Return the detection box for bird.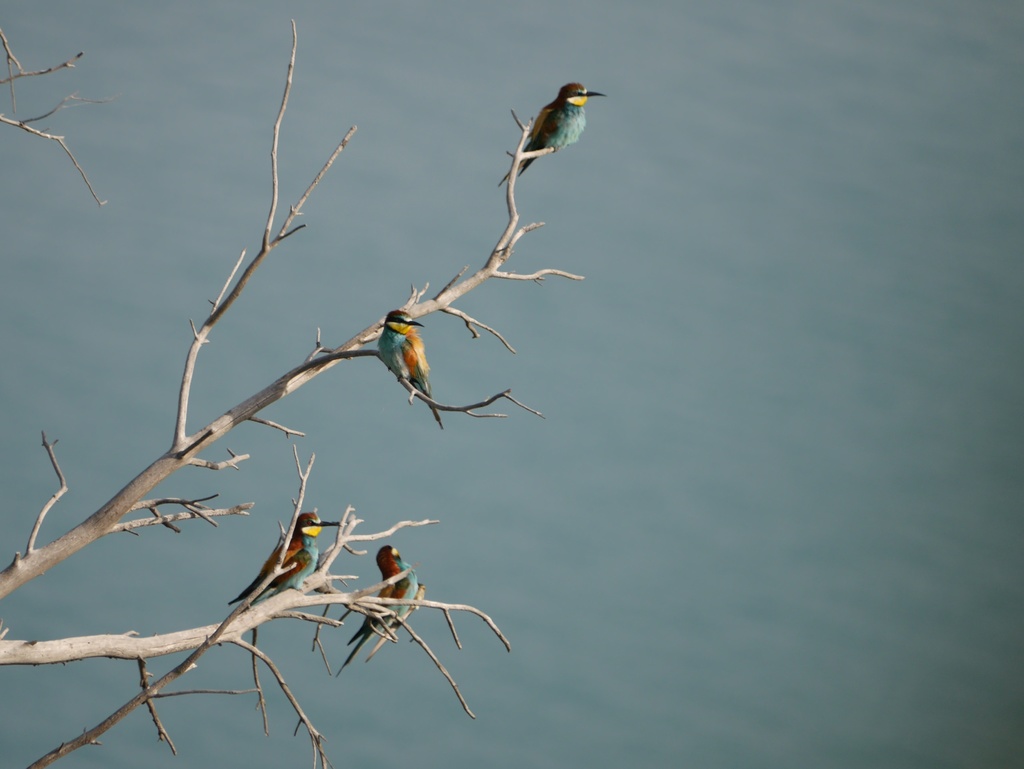
337 546 424 679.
